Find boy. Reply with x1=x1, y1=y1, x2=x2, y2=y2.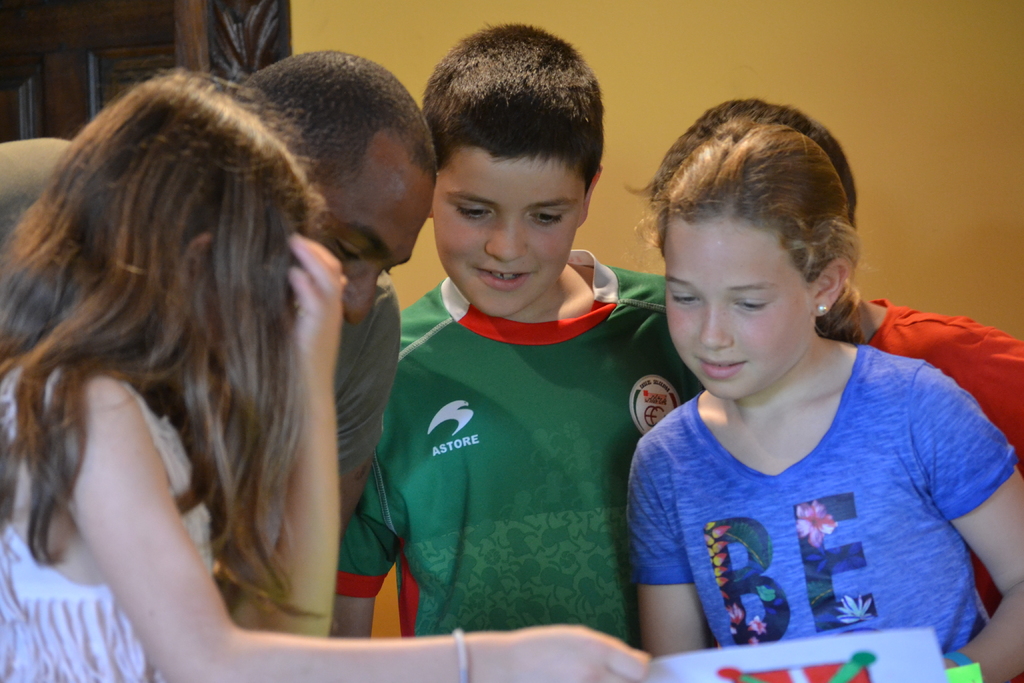
x1=620, y1=94, x2=1023, y2=623.
